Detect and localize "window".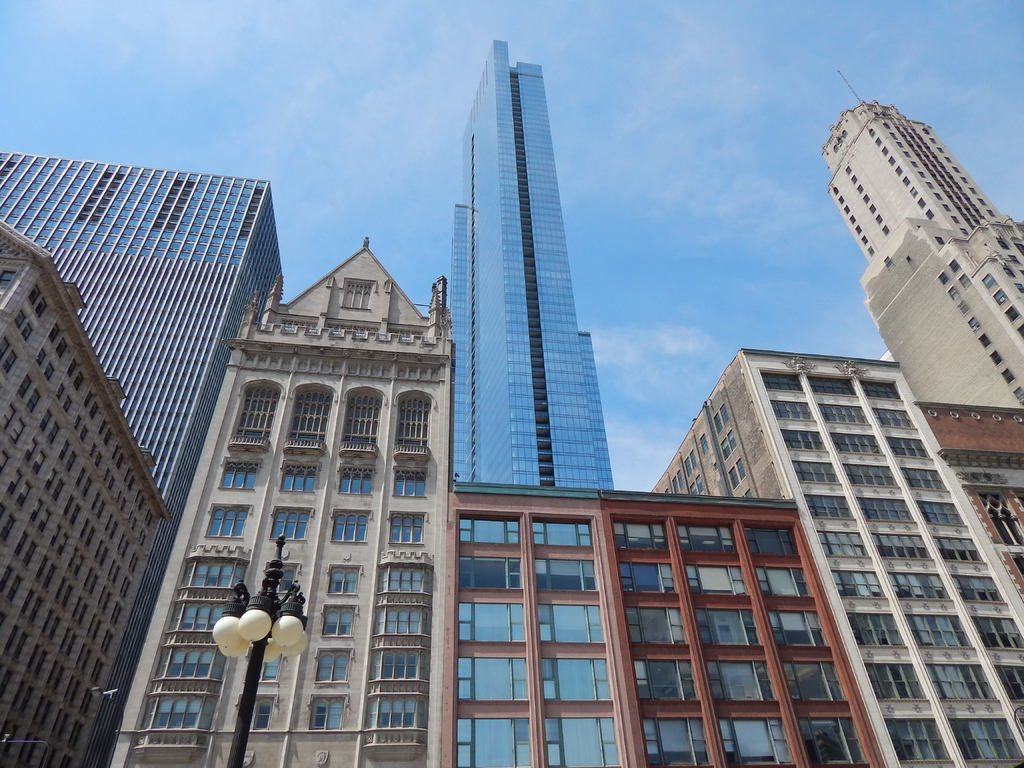
Localized at pyautogui.locateOnScreen(717, 715, 797, 767).
